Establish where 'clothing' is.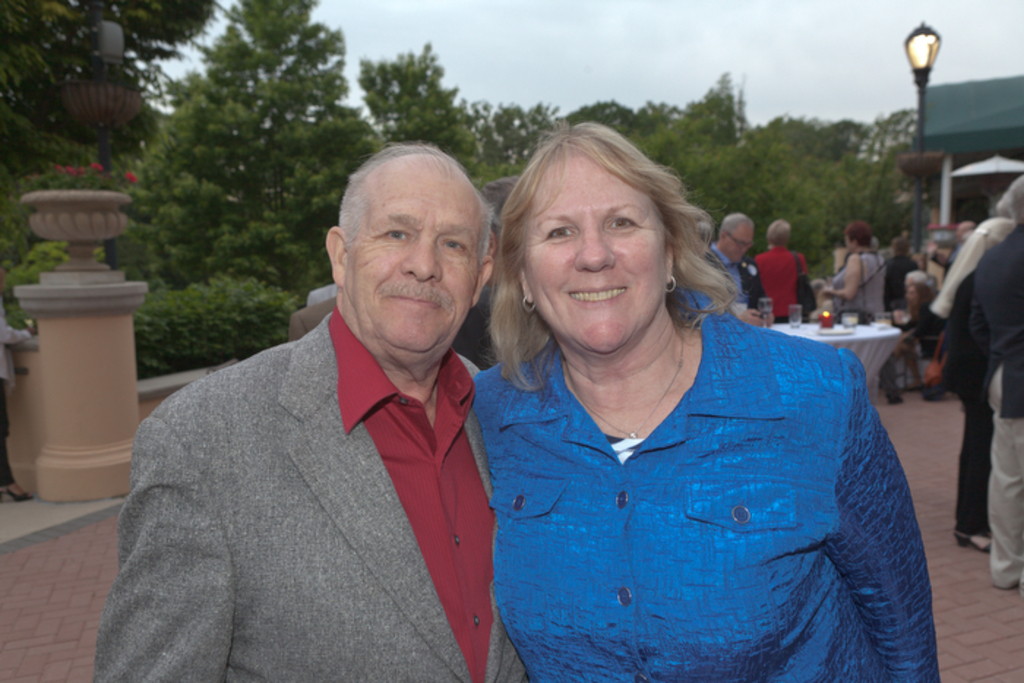
Established at crop(453, 284, 925, 676).
